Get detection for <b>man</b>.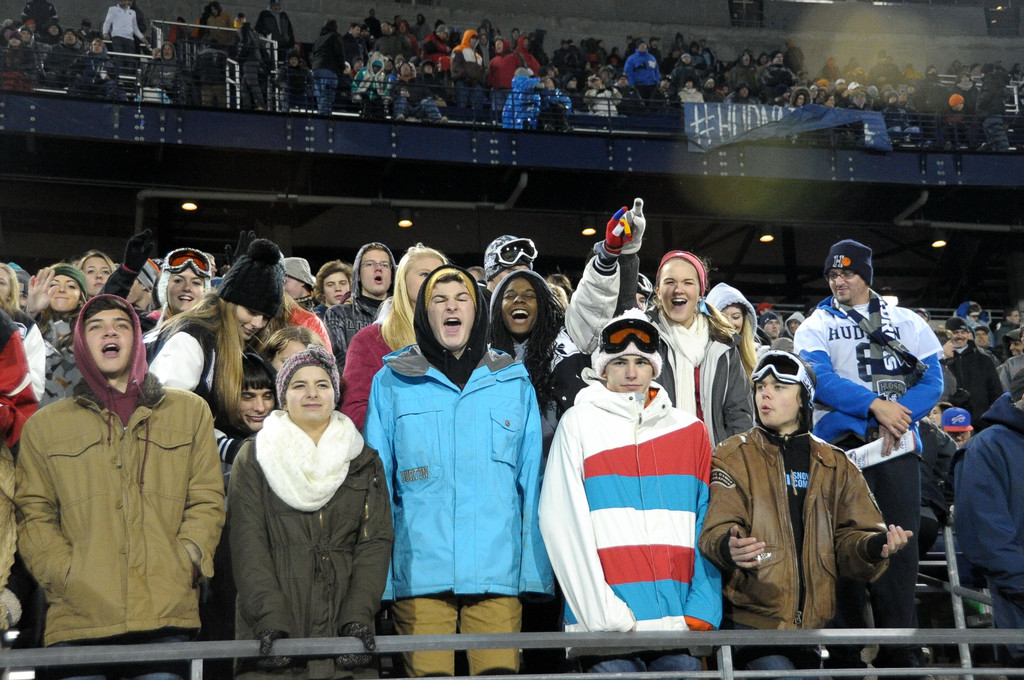
Detection: x1=450 y1=27 x2=486 y2=121.
